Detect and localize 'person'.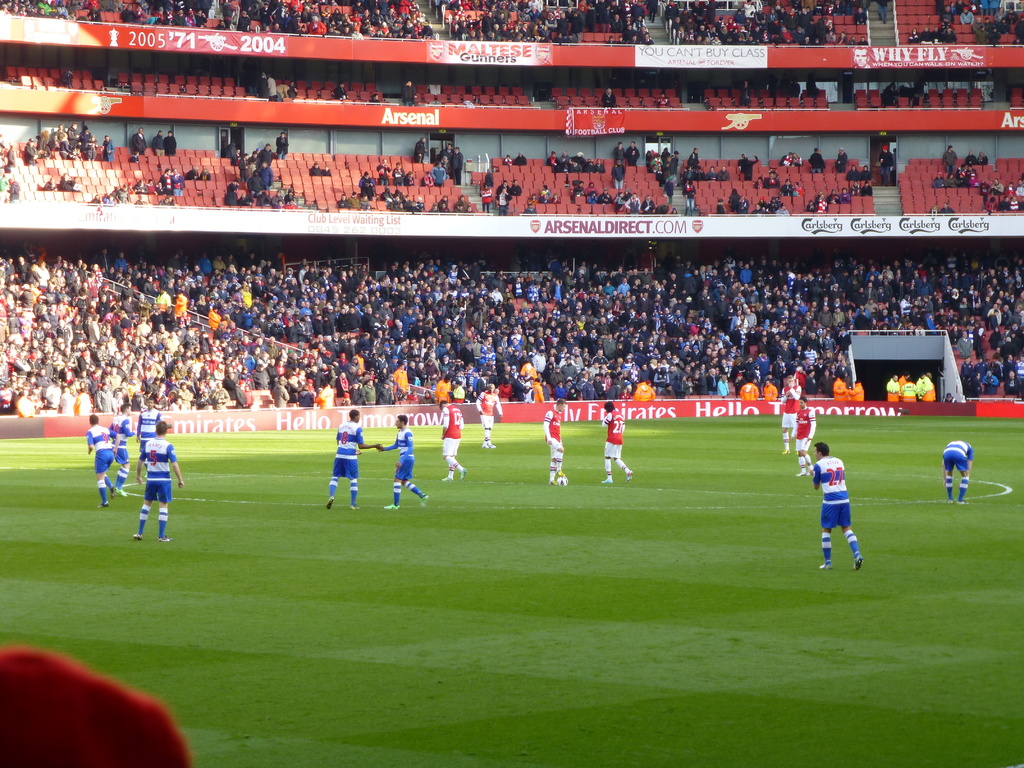
Localized at rect(83, 412, 121, 507).
